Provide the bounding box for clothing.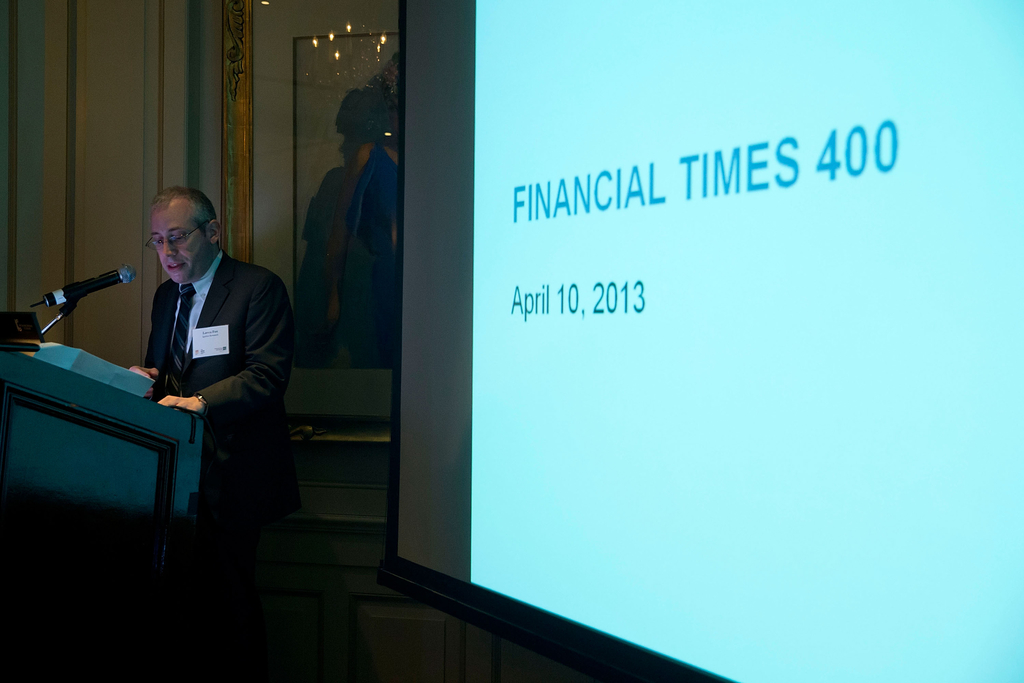
detection(119, 213, 292, 537).
